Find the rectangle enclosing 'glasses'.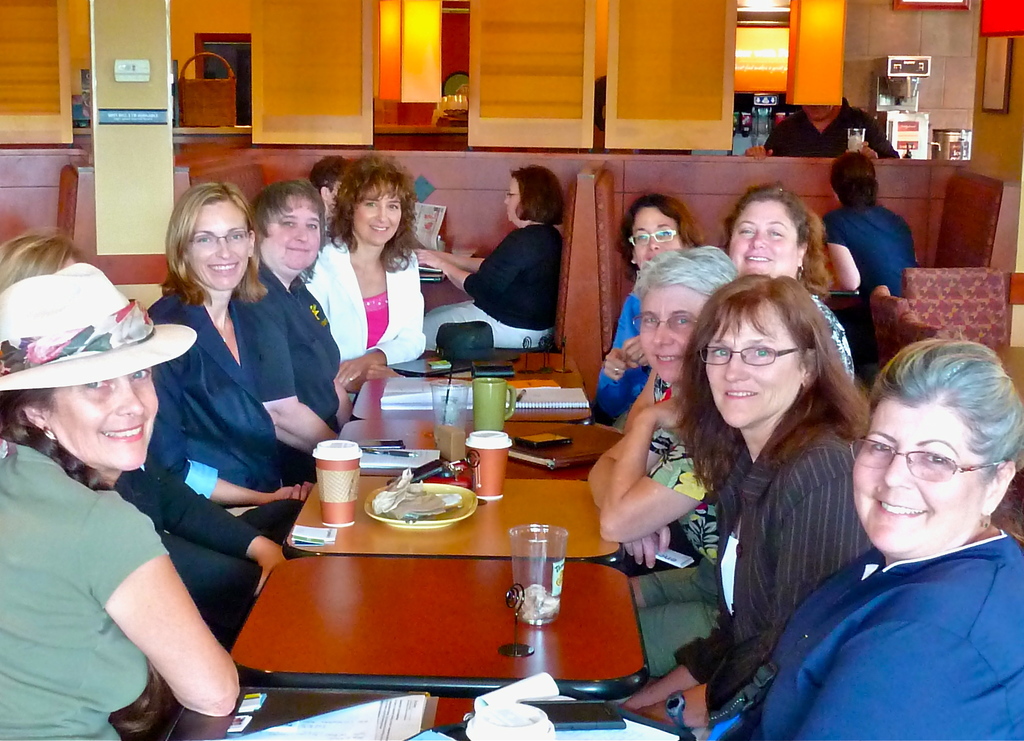
box(700, 343, 806, 368).
